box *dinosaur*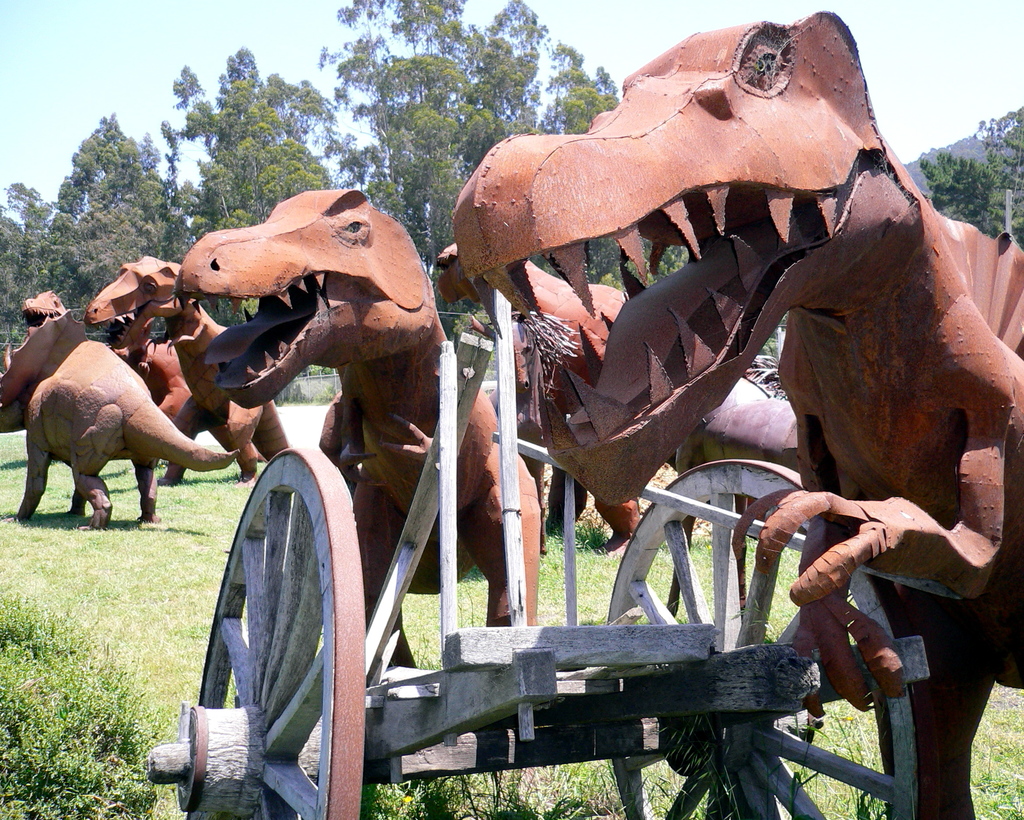
[left=168, top=184, right=549, bottom=793]
